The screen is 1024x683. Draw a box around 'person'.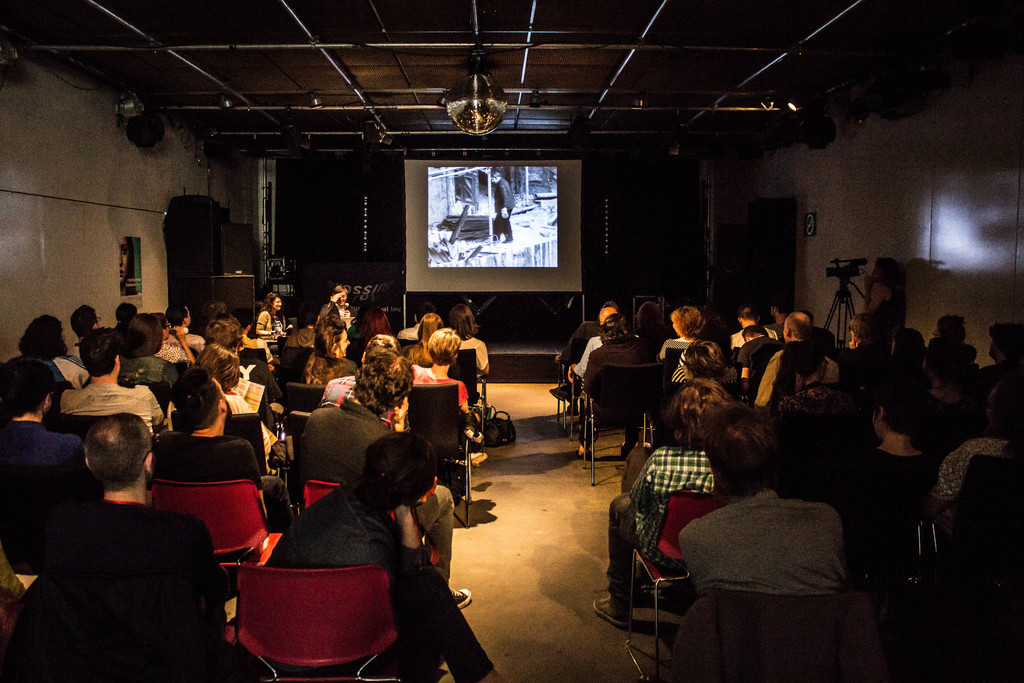
region(294, 345, 413, 500).
